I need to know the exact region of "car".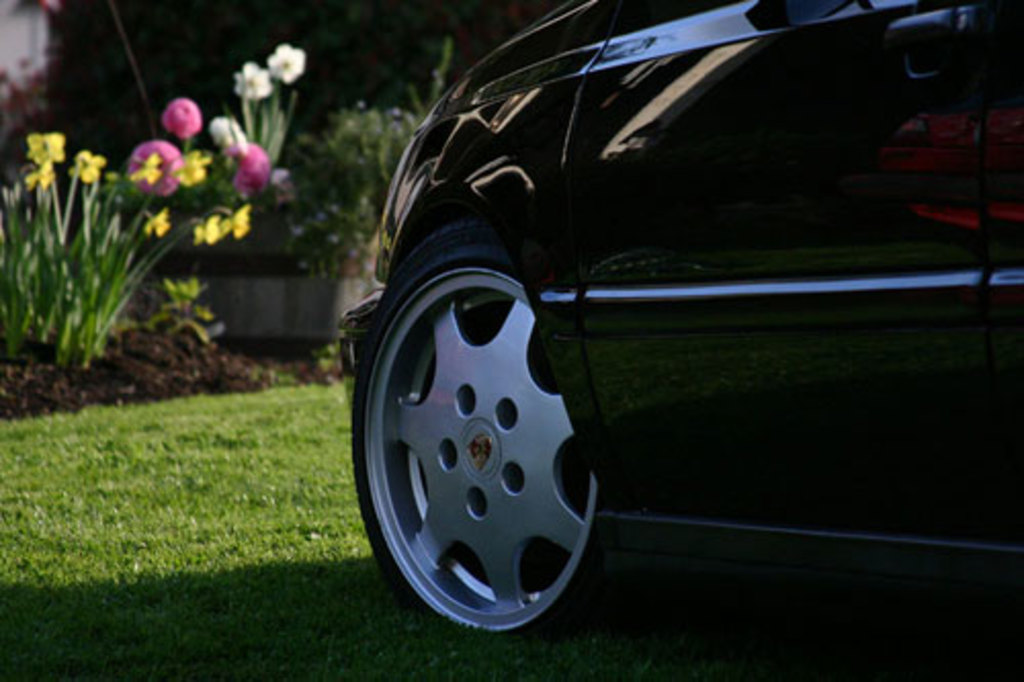
Region: [x1=340, y1=0, x2=1022, y2=643].
